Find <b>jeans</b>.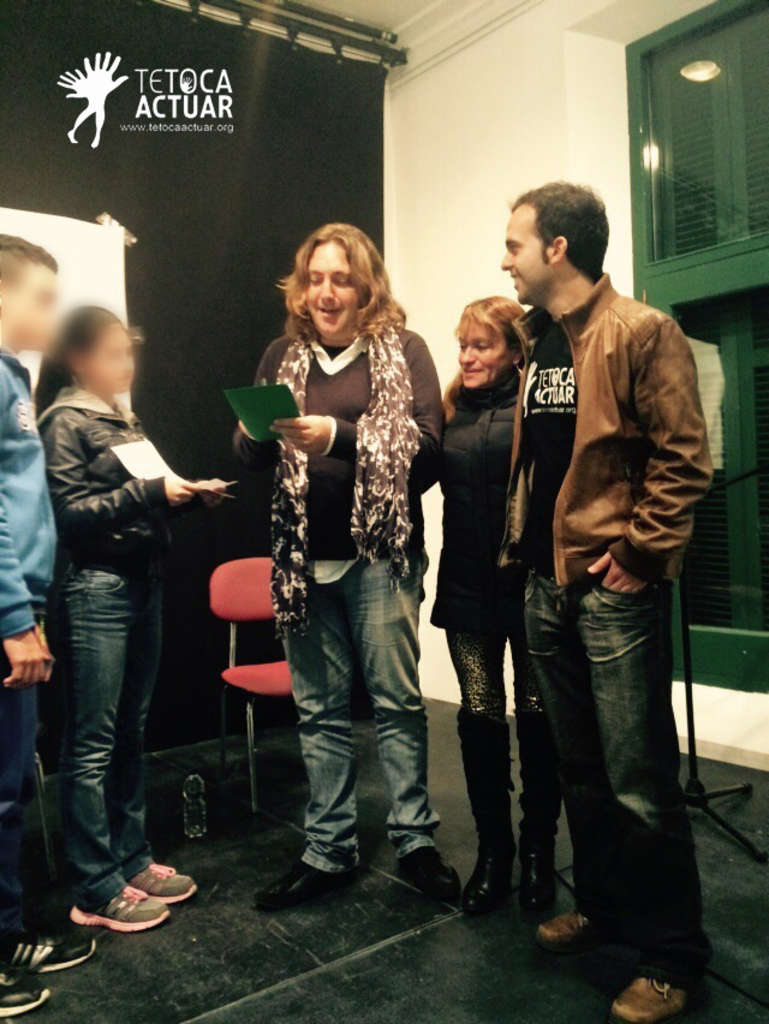
[x1=281, y1=553, x2=439, y2=847].
